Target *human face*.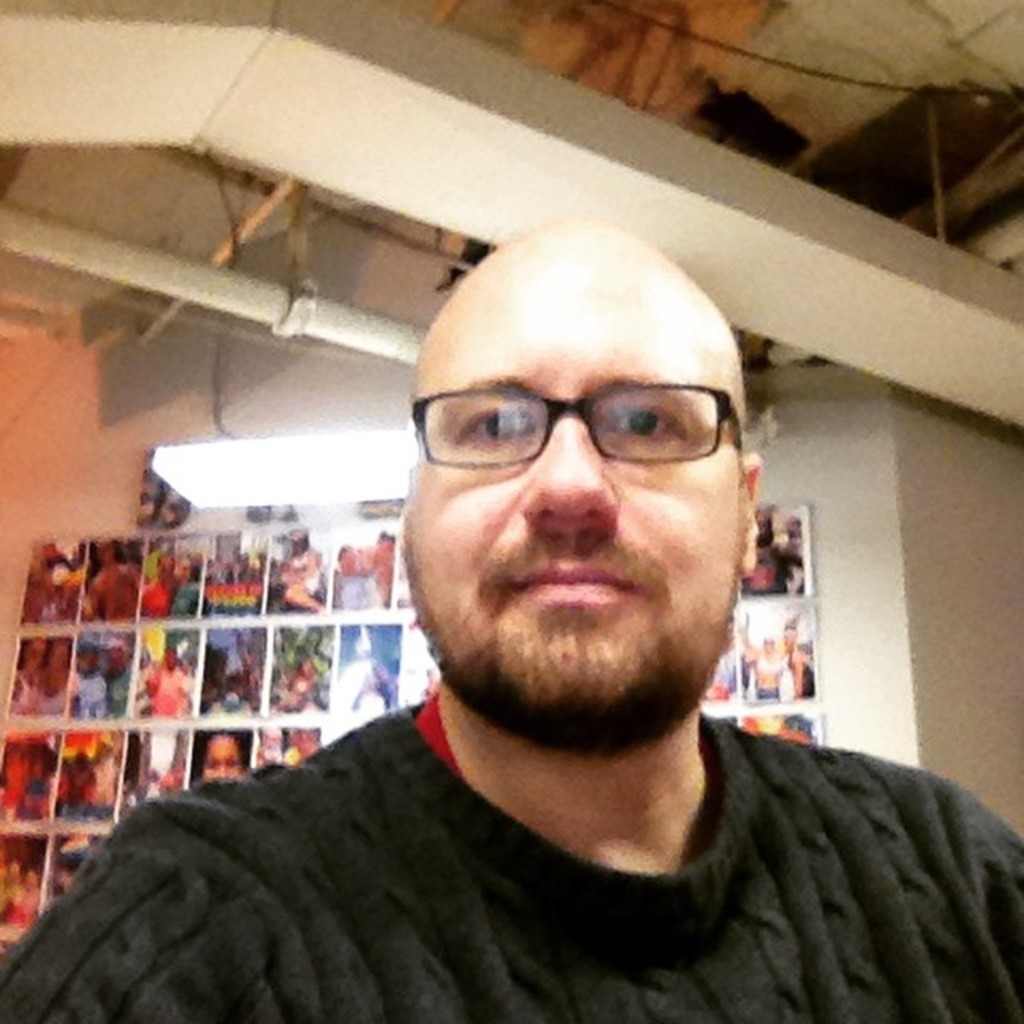
Target region: <region>390, 256, 739, 741</region>.
